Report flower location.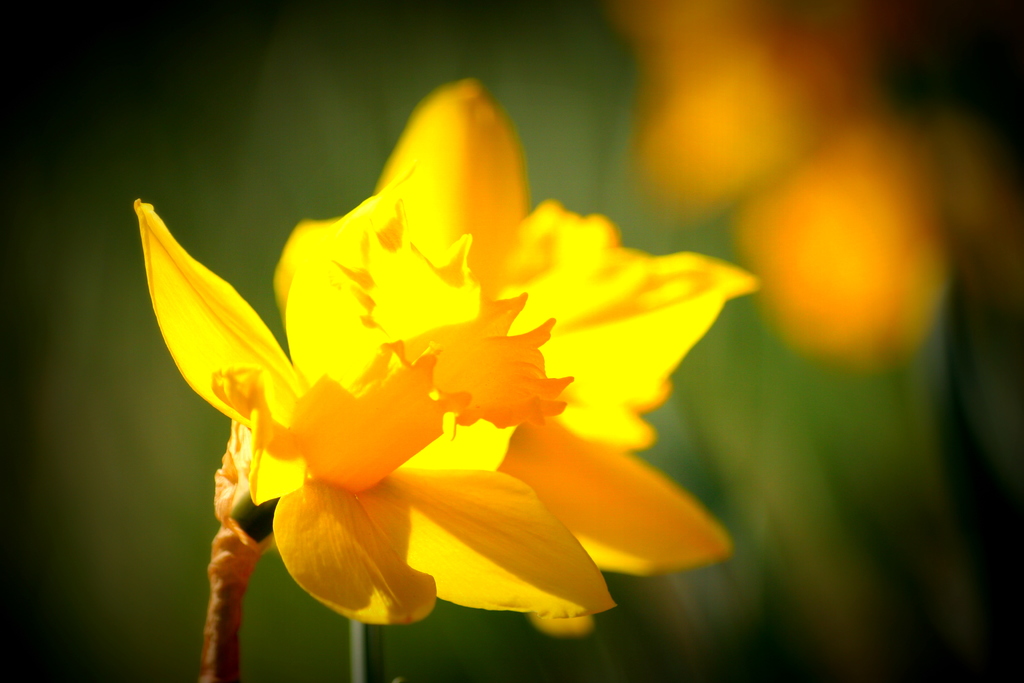
Report: box(127, 77, 761, 634).
